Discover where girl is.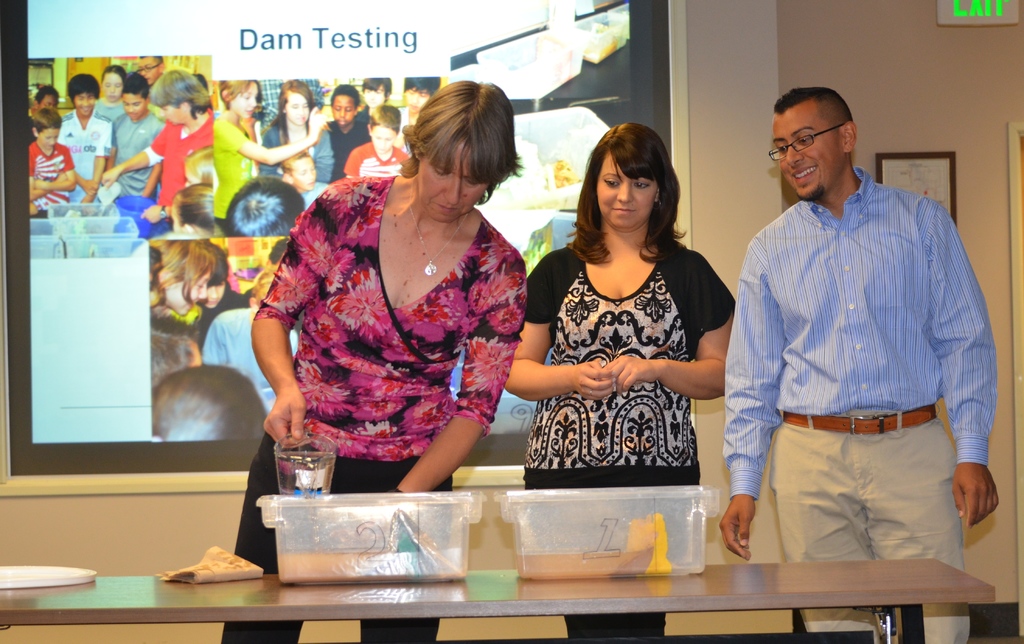
Discovered at rect(306, 83, 367, 184).
